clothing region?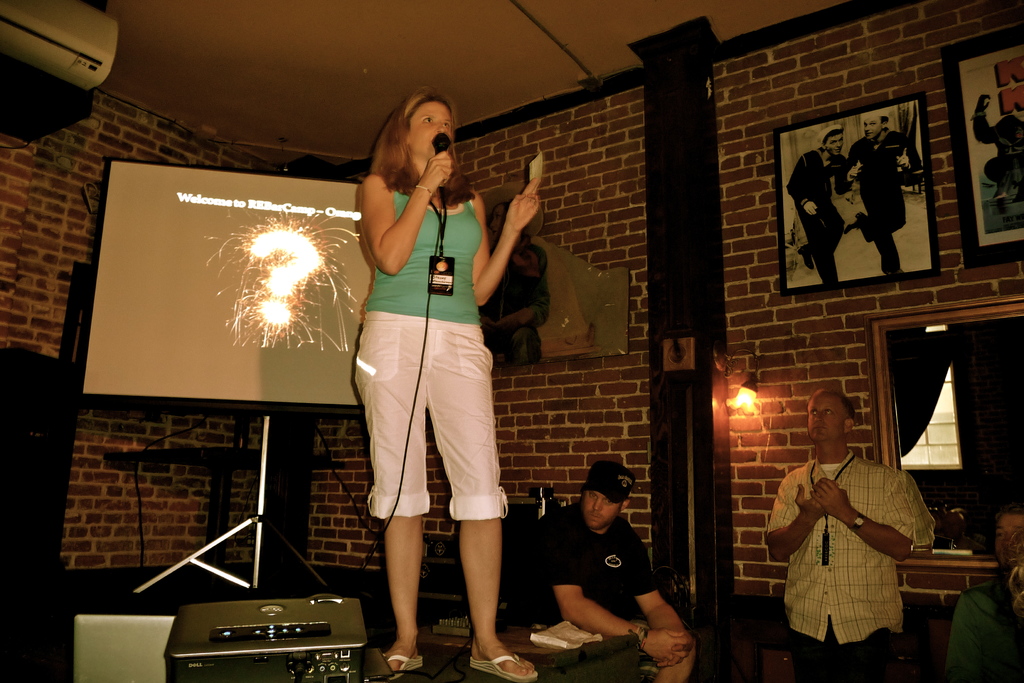
782, 432, 925, 659
